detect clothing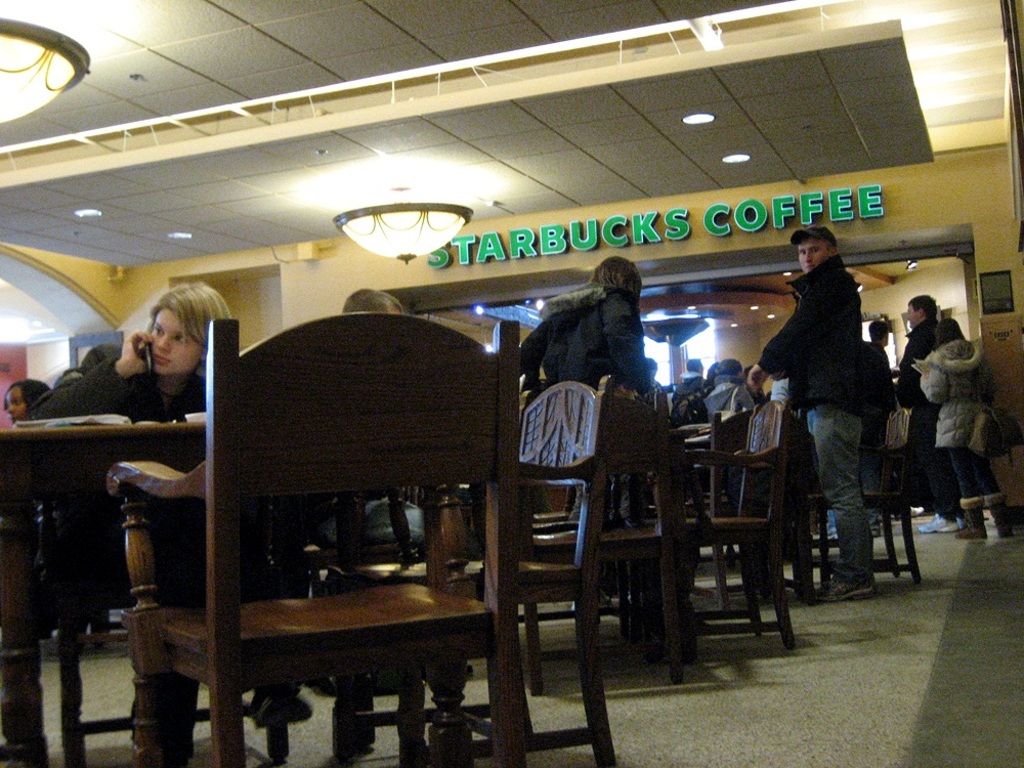
{"left": 702, "top": 379, "right": 756, "bottom": 423}
